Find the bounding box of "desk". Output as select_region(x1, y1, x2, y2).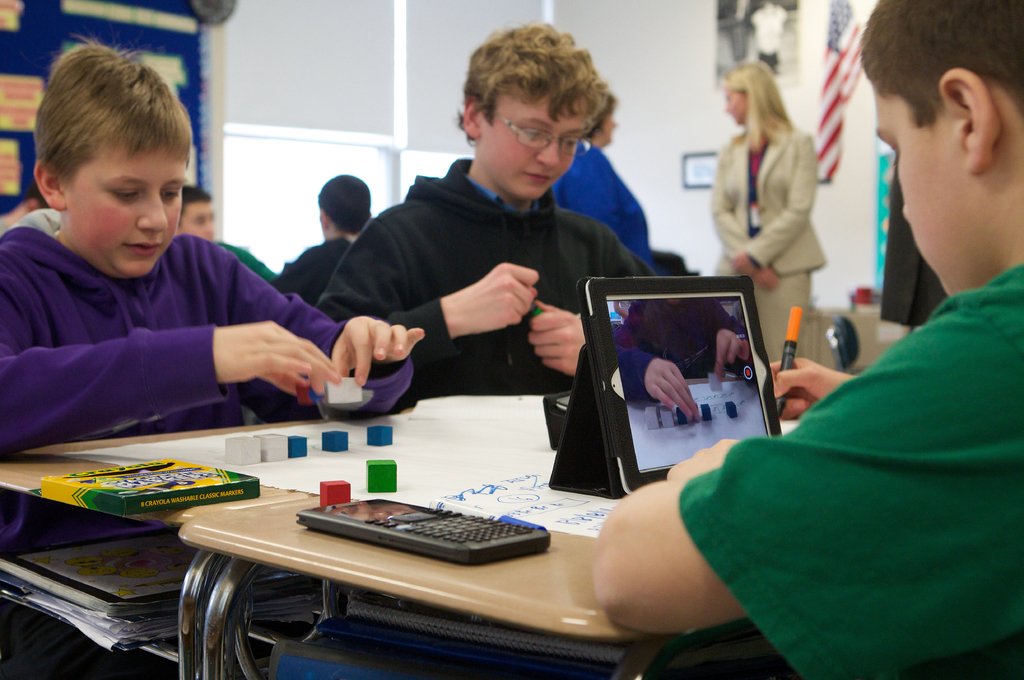
select_region(29, 332, 888, 670).
